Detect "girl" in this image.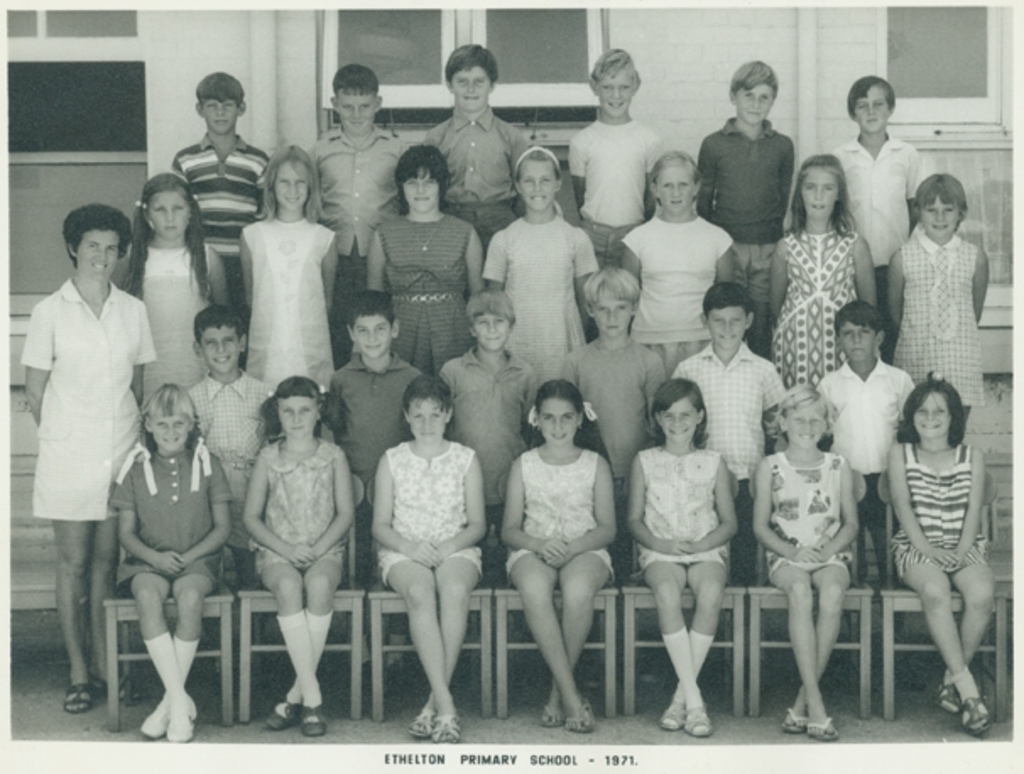
Detection: [x1=482, y1=144, x2=602, y2=363].
